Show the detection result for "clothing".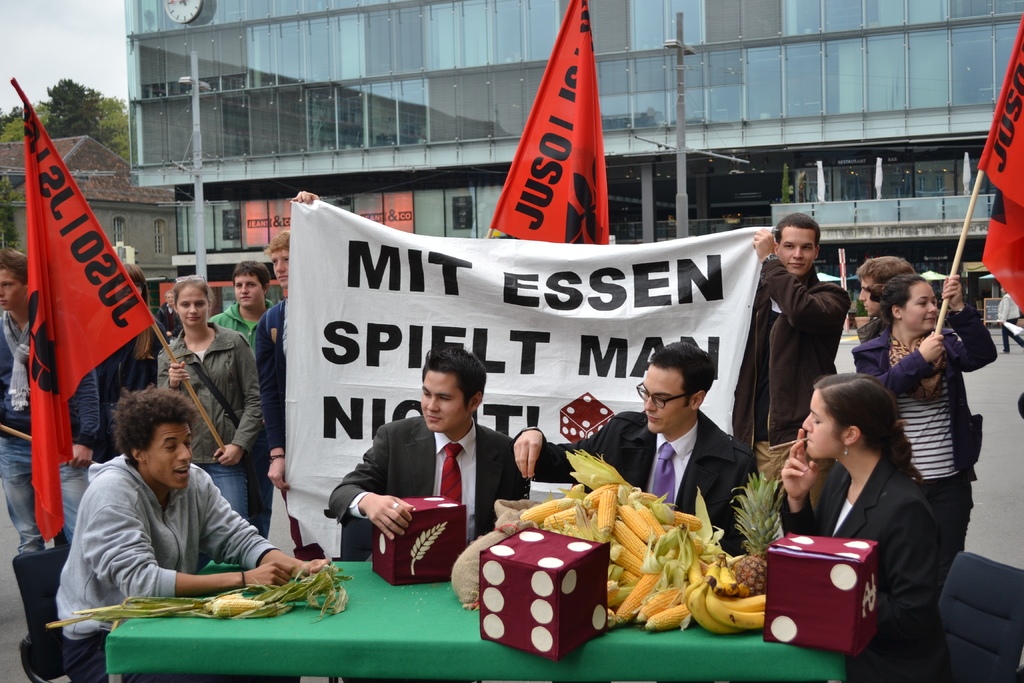
box=[334, 418, 515, 559].
